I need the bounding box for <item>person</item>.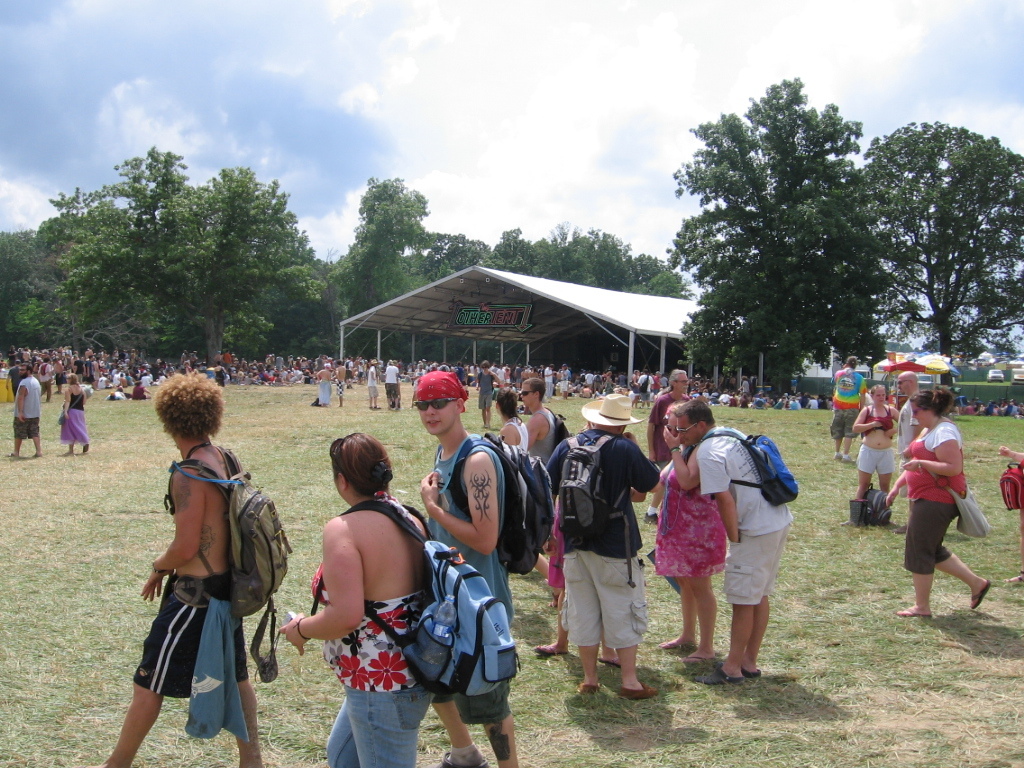
Here it is: bbox(636, 373, 657, 403).
